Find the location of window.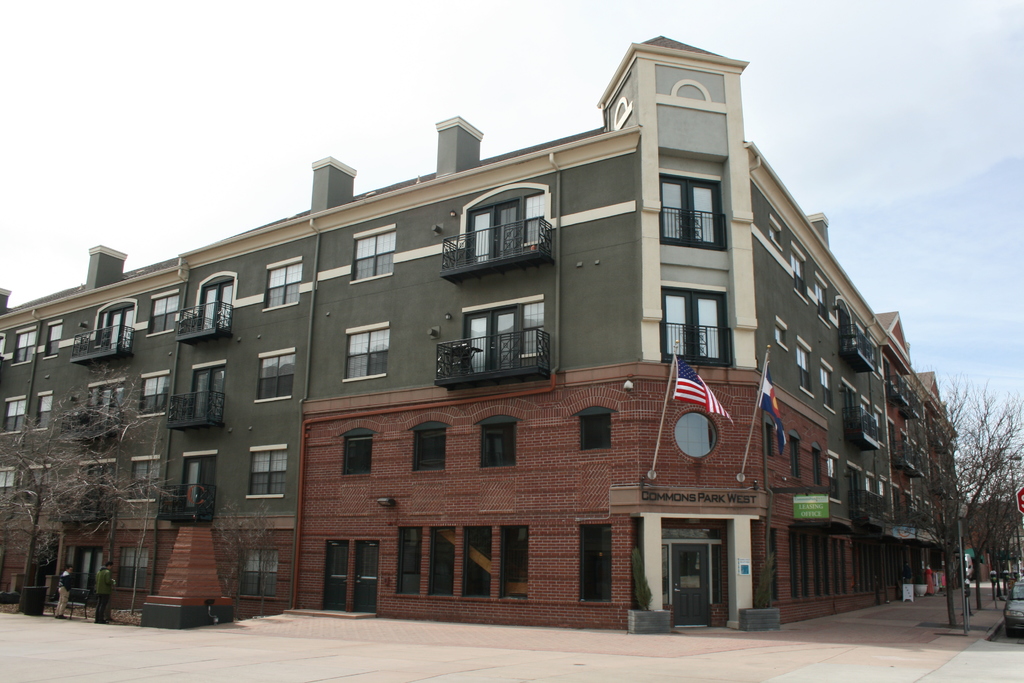
Location: 1,398,22,435.
